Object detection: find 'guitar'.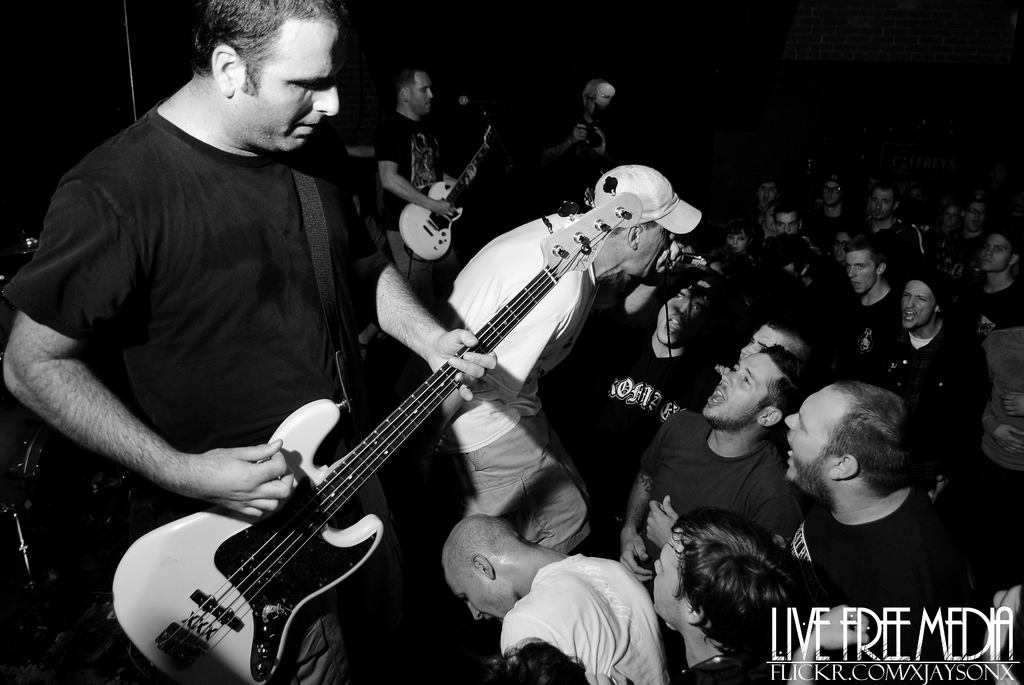
(393, 109, 513, 266).
